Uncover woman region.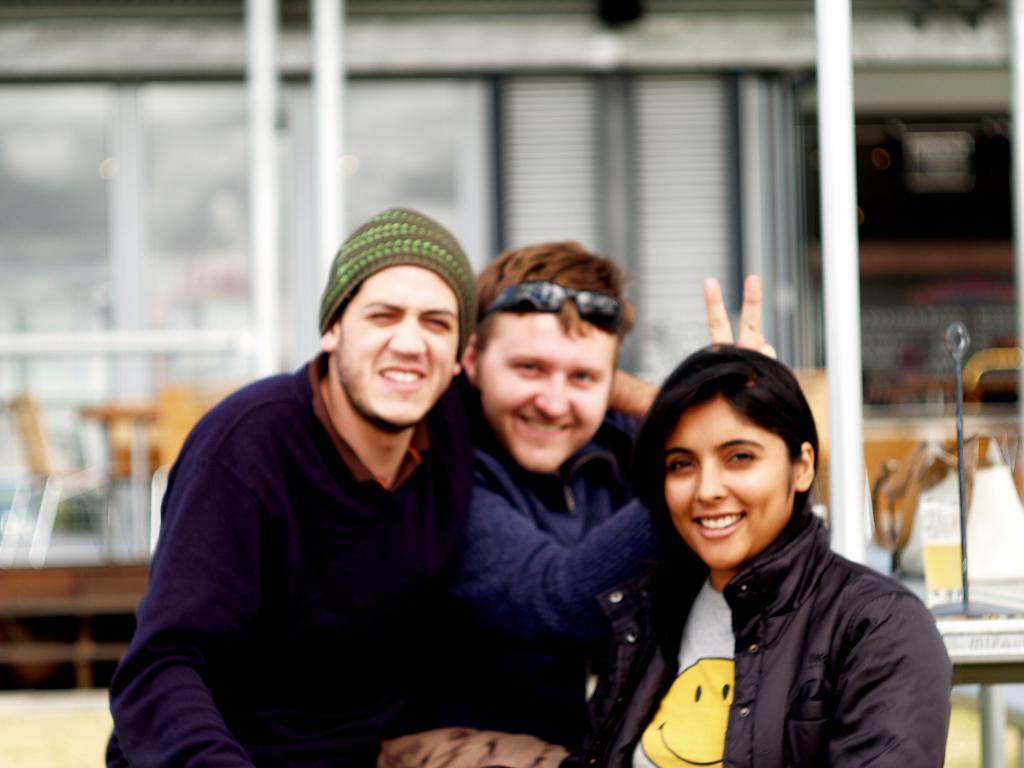
Uncovered: BBox(600, 337, 947, 764).
